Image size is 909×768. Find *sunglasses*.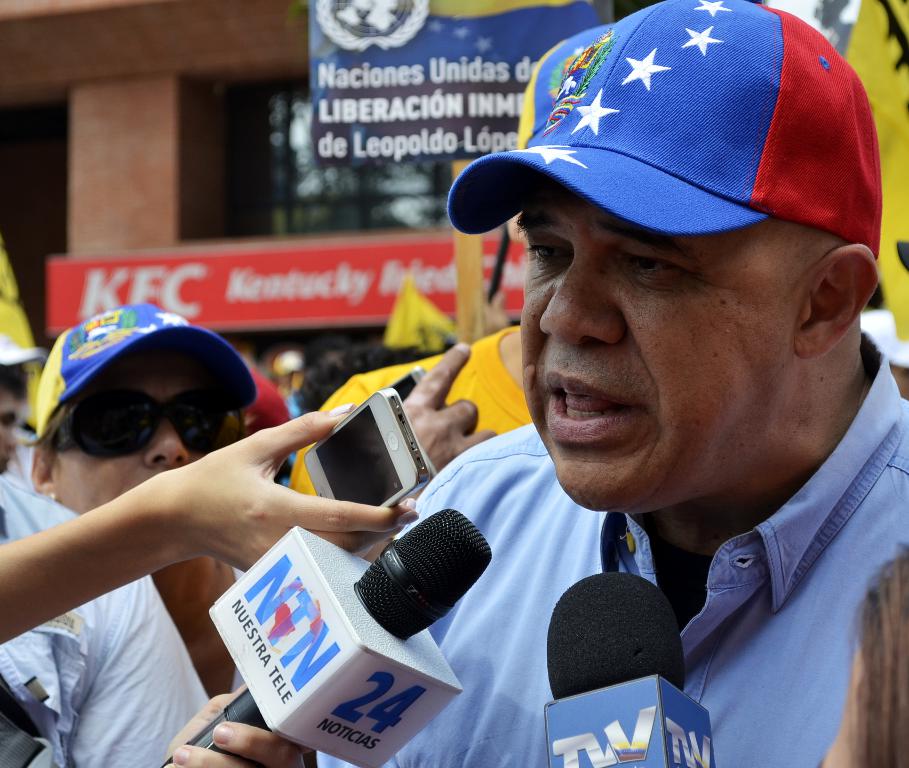
{"left": 42, "top": 376, "right": 249, "bottom": 485}.
